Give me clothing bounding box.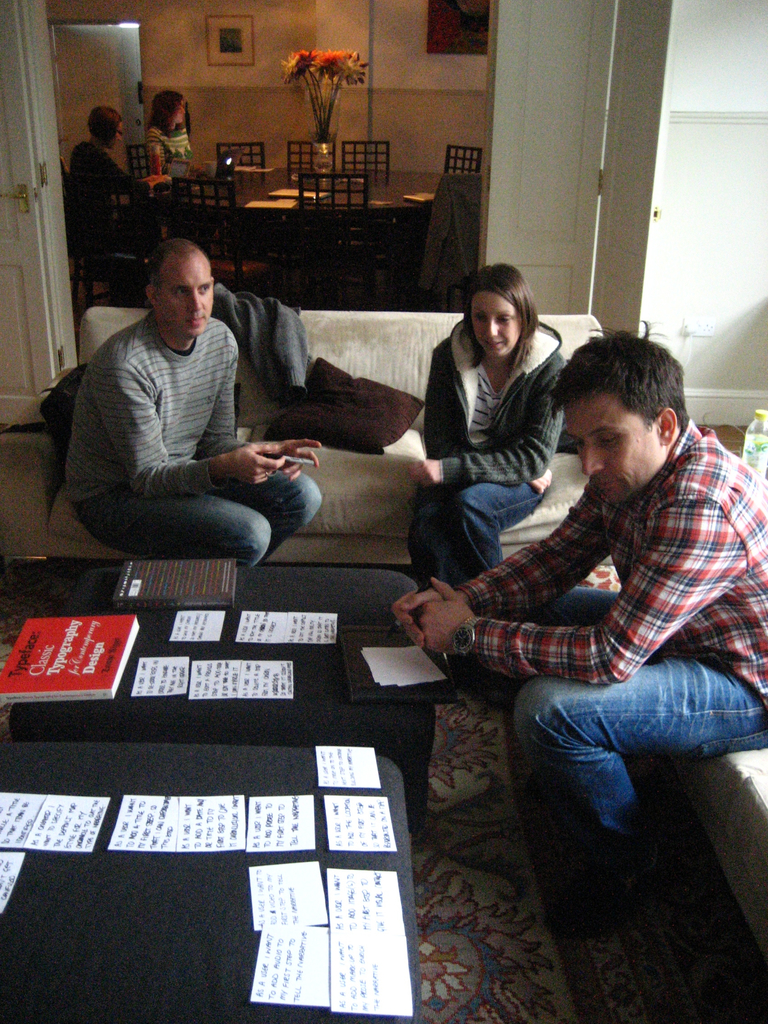
bbox=(71, 141, 151, 253).
